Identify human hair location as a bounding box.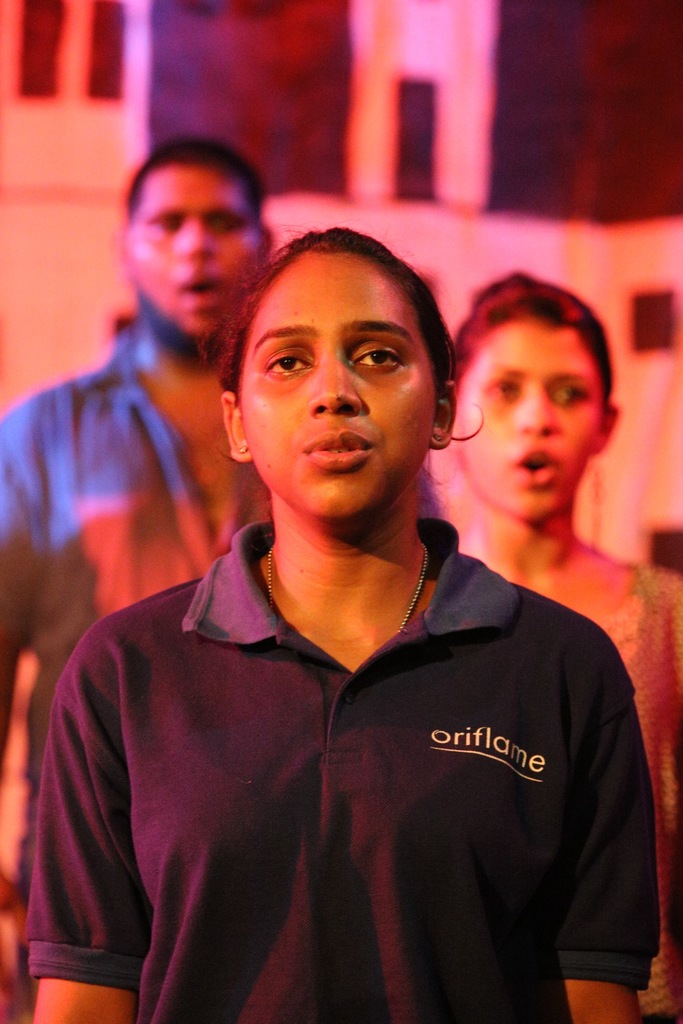
x1=451 y1=267 x2=616 y2=421.
